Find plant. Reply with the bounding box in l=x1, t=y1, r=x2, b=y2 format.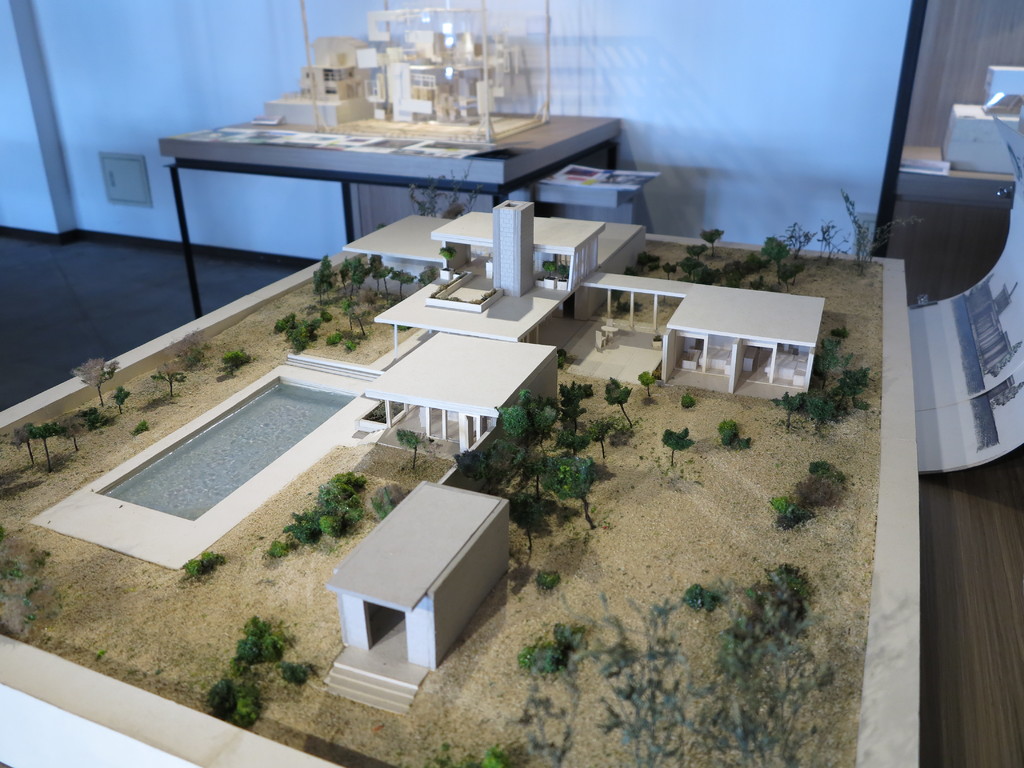
l=762, t=238, r=784, b=284.
